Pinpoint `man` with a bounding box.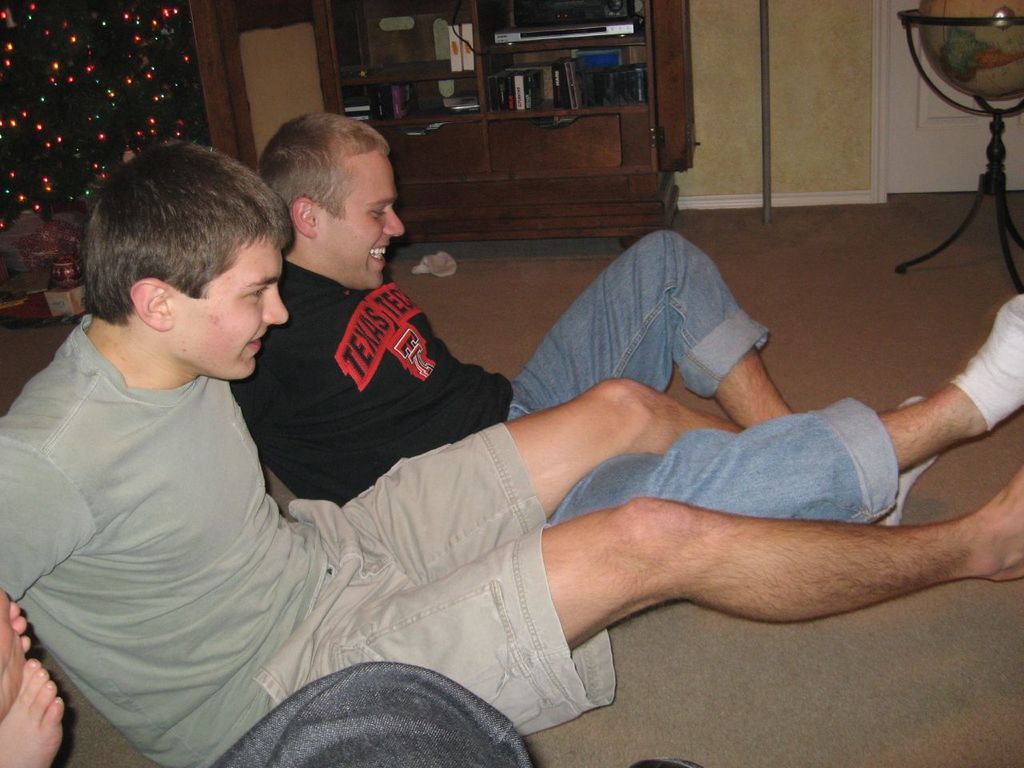
[left=237, top=114, right=1023, bottom=528].
